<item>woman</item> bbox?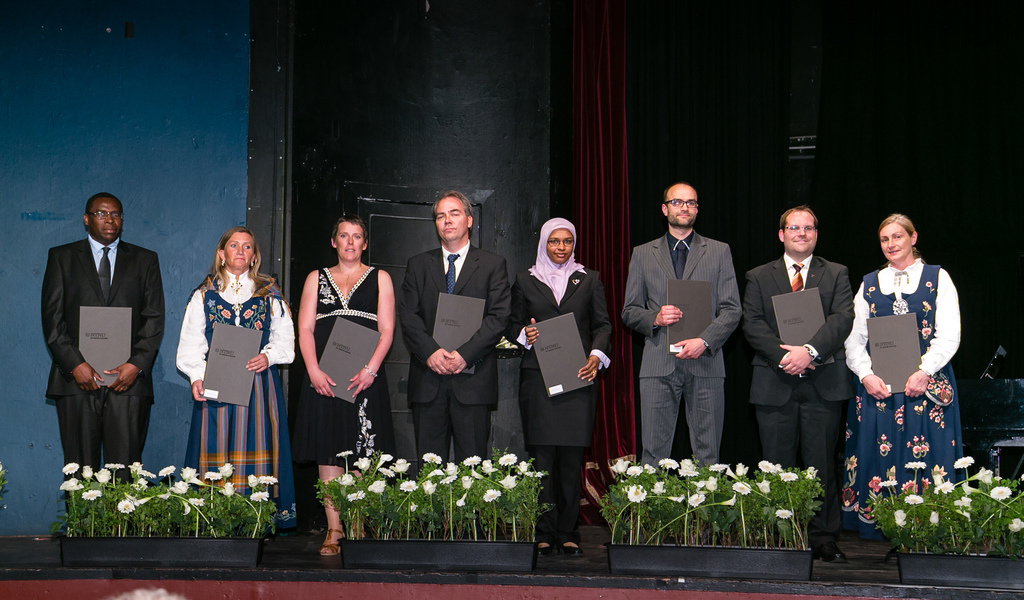
x1=173 y1=226 x2=294 y2=510
